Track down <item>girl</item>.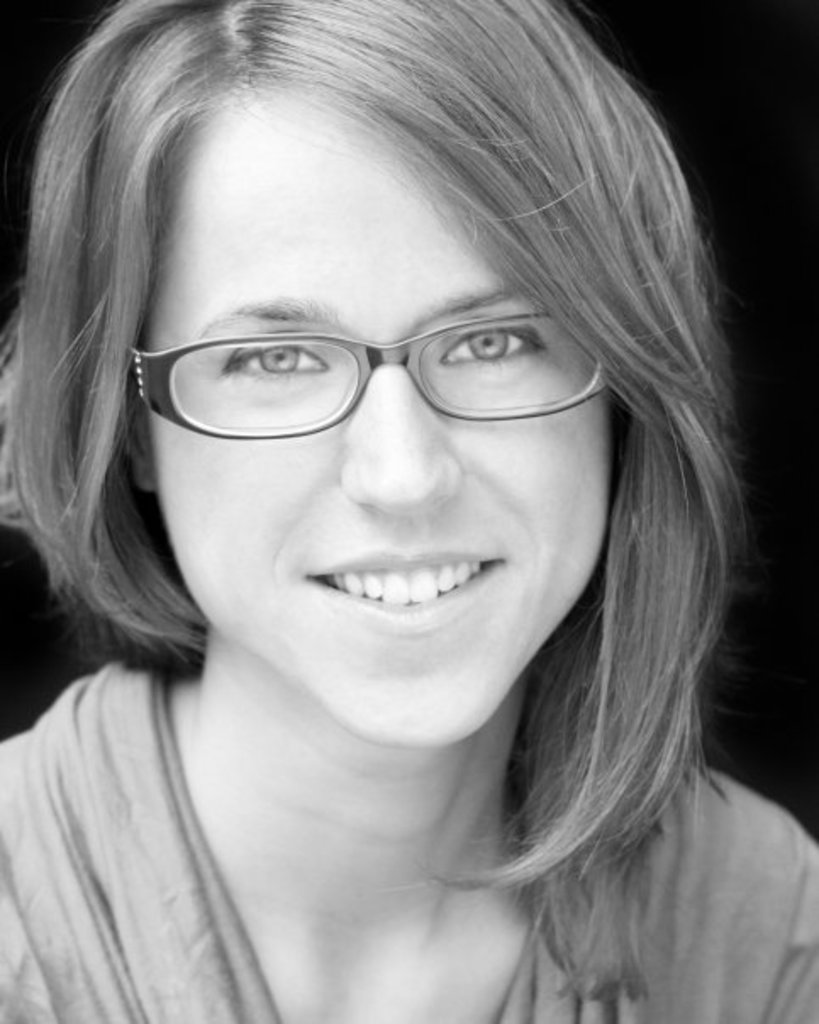
Tracked to 0/2/817/1016.
